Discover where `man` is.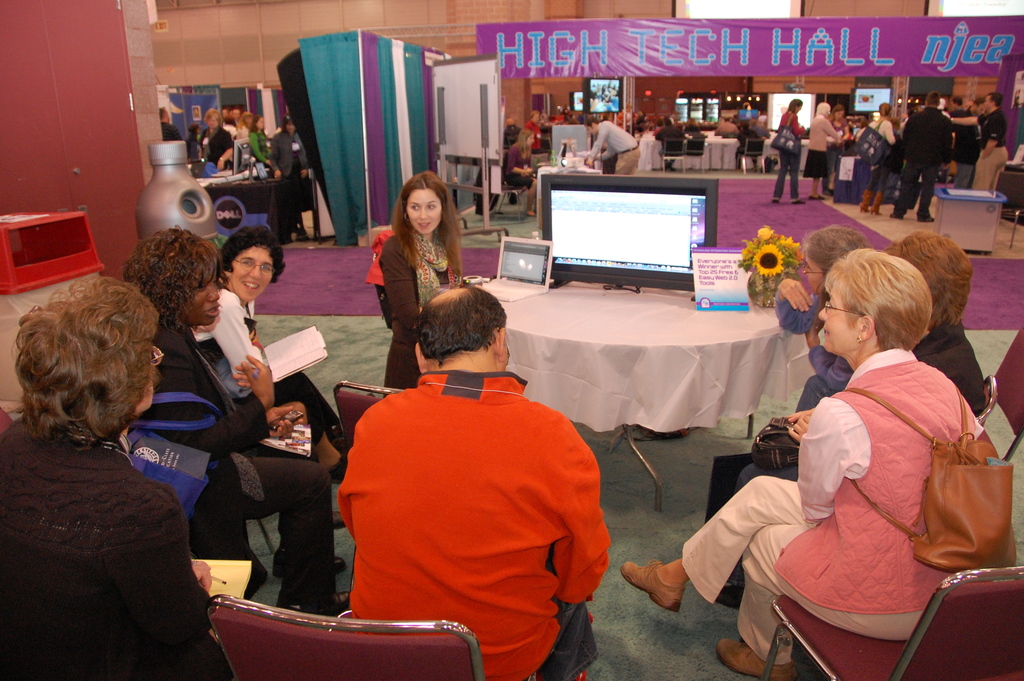
Discovered at <bbox>886, 86, 955, 222</bbox>.
